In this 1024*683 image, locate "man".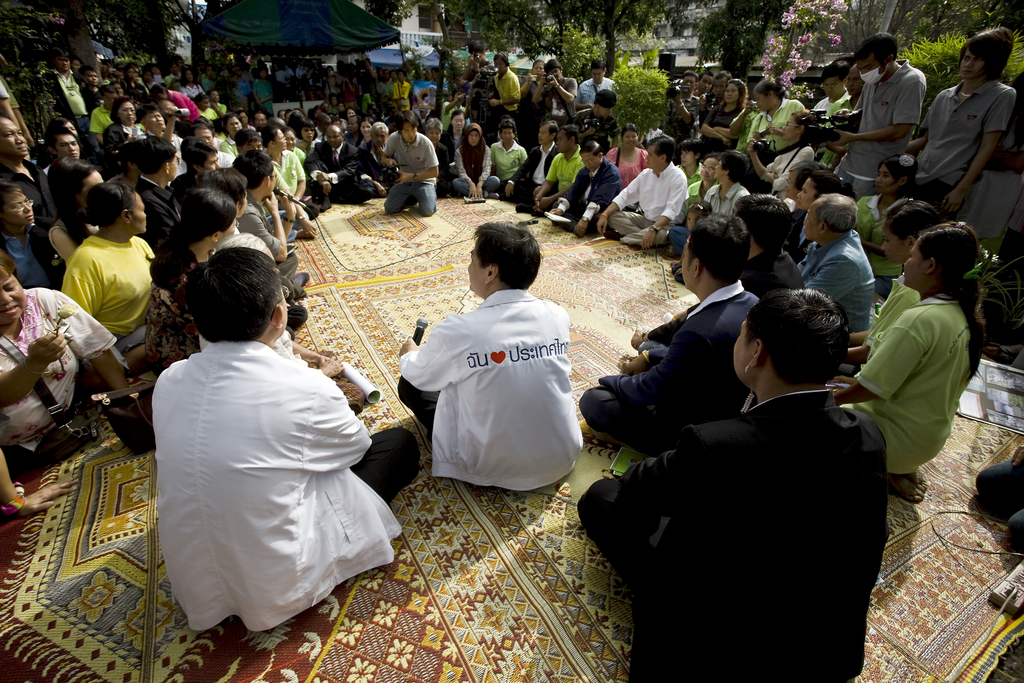
Bounding box: 33:53:90:131.
